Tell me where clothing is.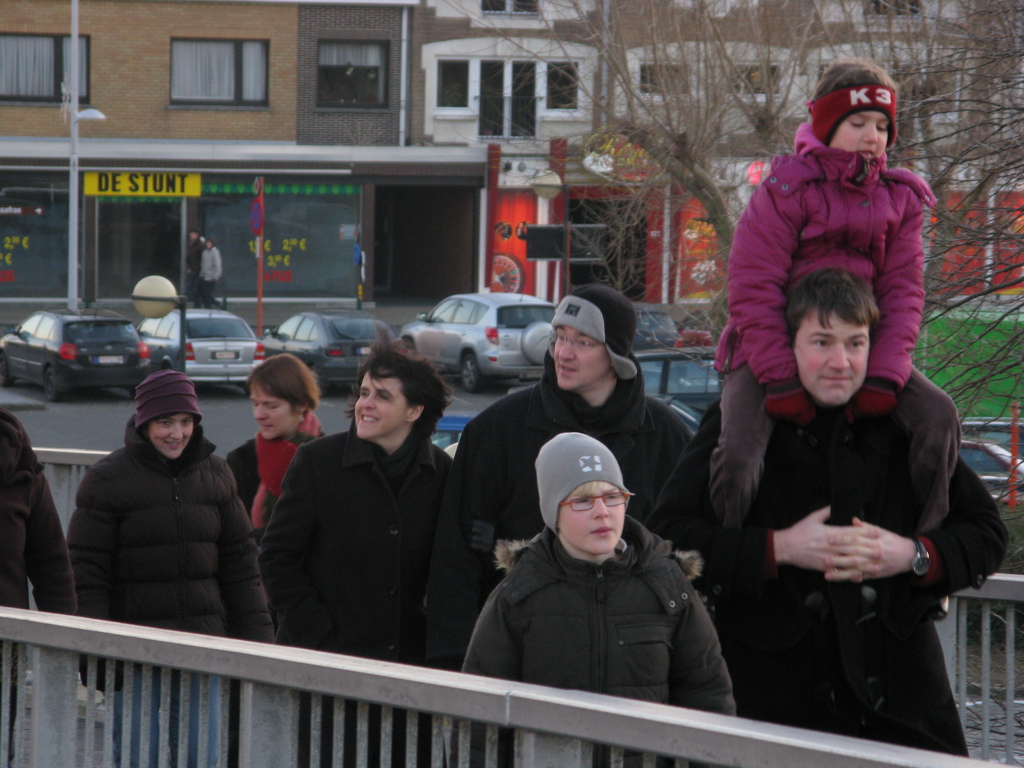
clothing is at <region>227, 415, 334, 643</region>.
